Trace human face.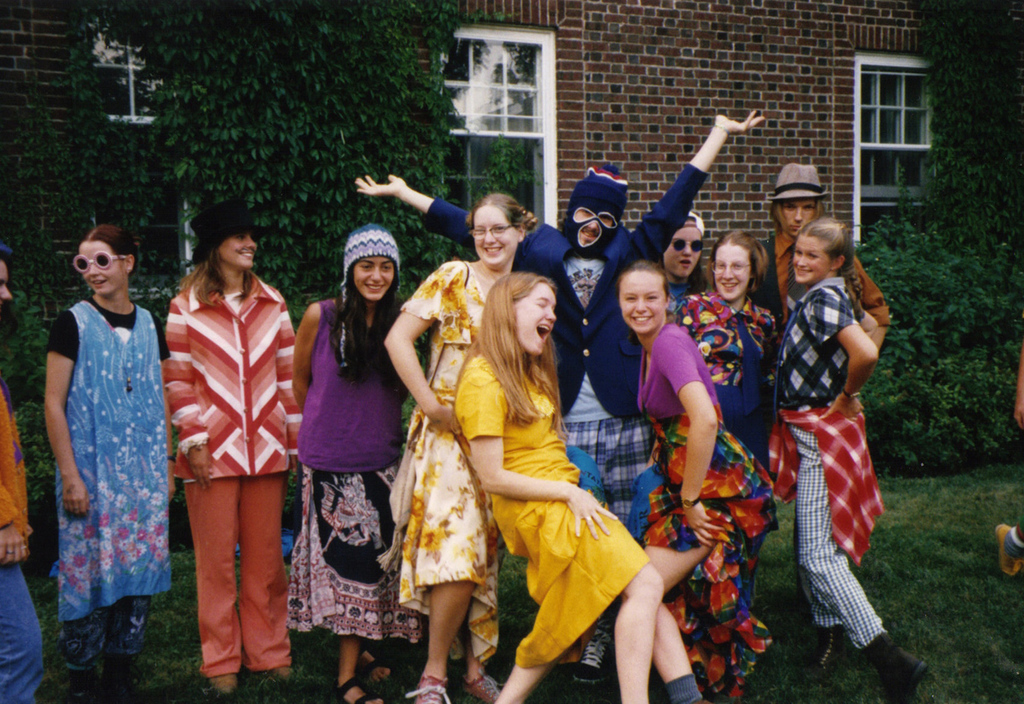
Traced to rect(79, 241, 131, 296).
